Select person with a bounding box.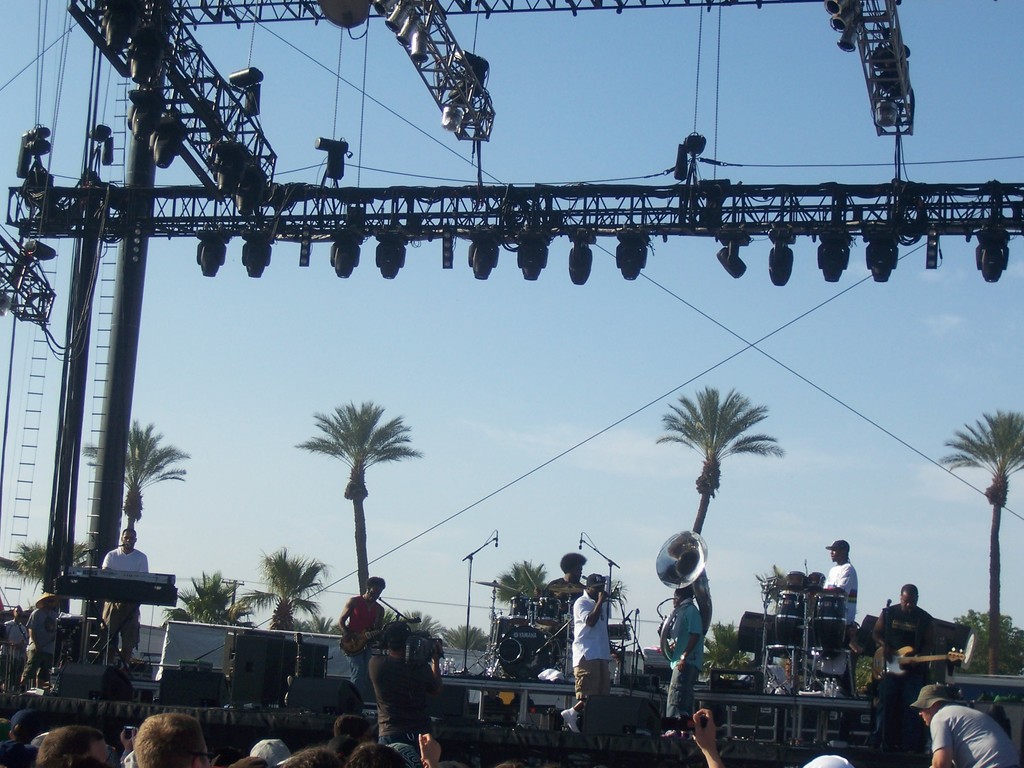
[left=872, top=584, right=938, bottom=675].
